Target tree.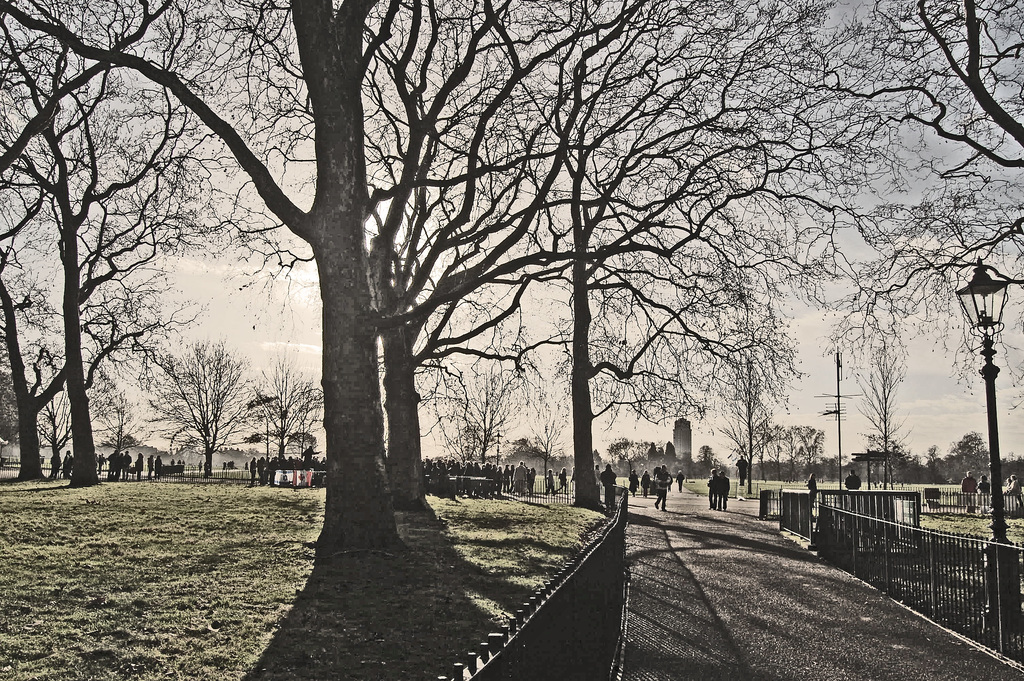
Target region: BBox(97, 376, 162, 456).
